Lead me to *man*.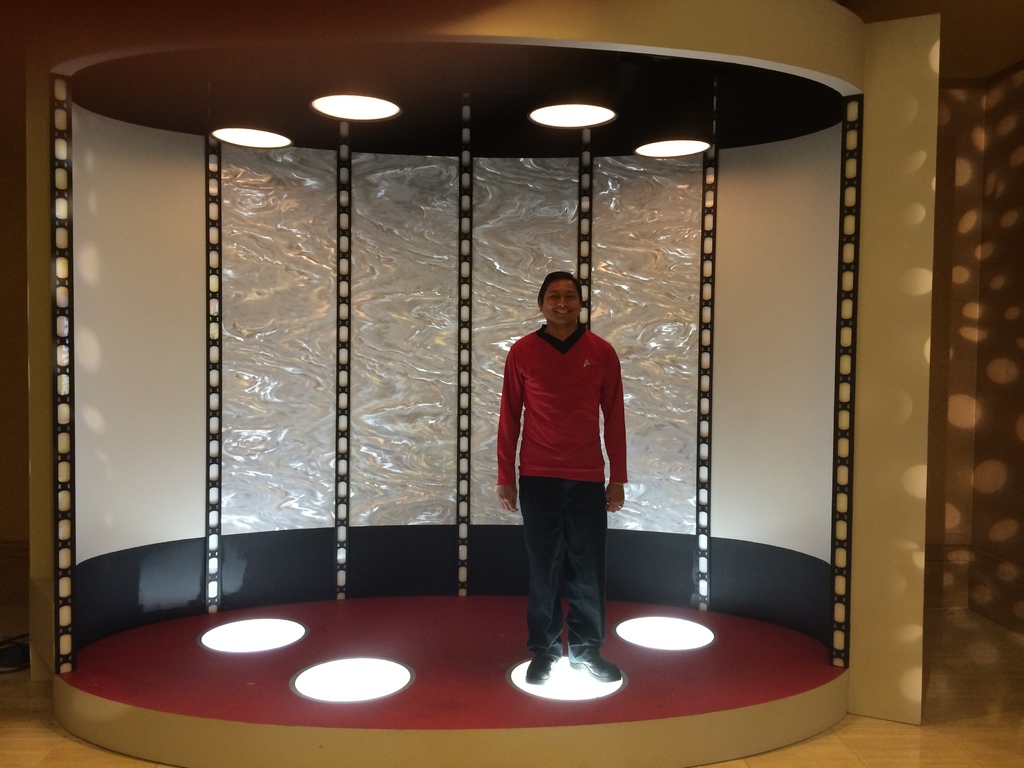
Lead to [492, 274, 640, 685].
